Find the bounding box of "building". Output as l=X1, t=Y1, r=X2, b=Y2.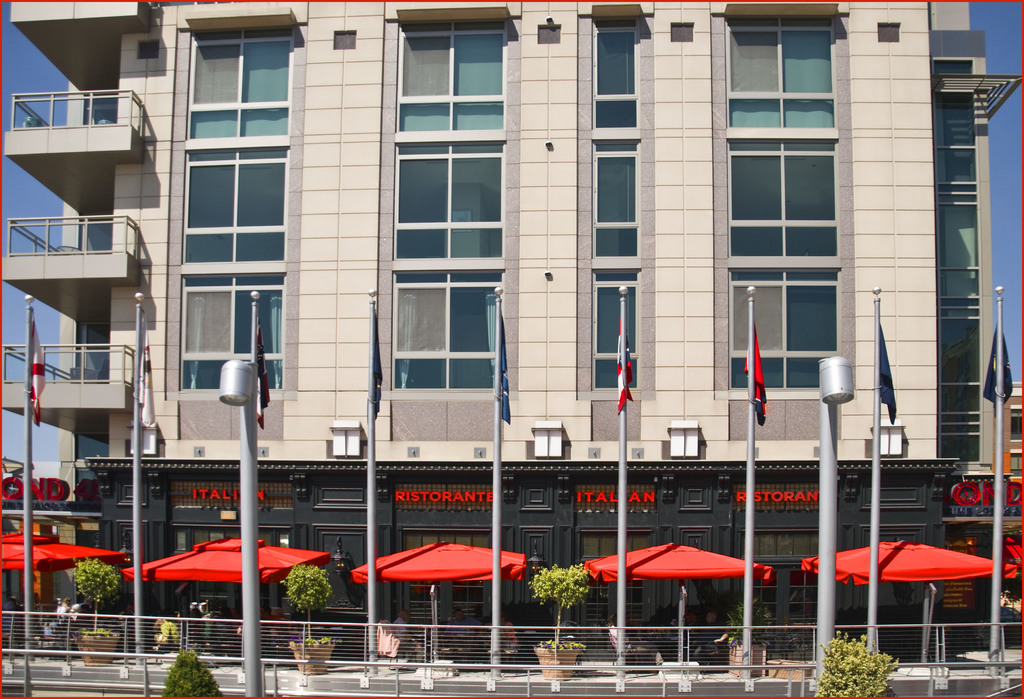
l=4, t=0, r=1023, b=657.
